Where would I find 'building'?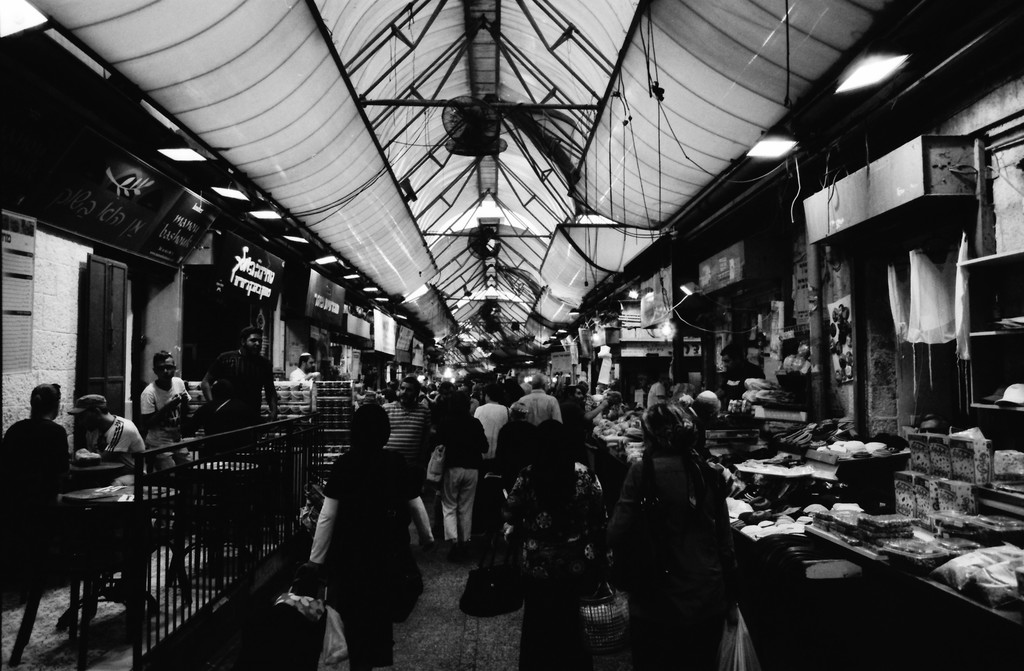
At [0,0,1023,670].
